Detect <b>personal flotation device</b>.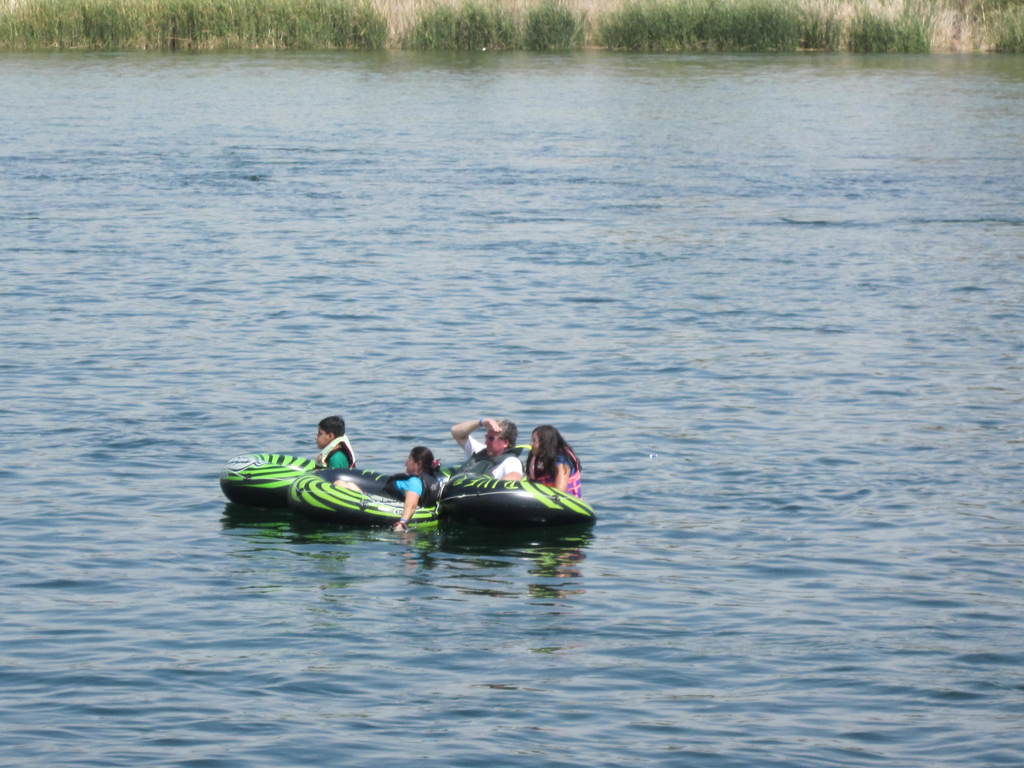
Detected at (380, 472, 439, 514).
